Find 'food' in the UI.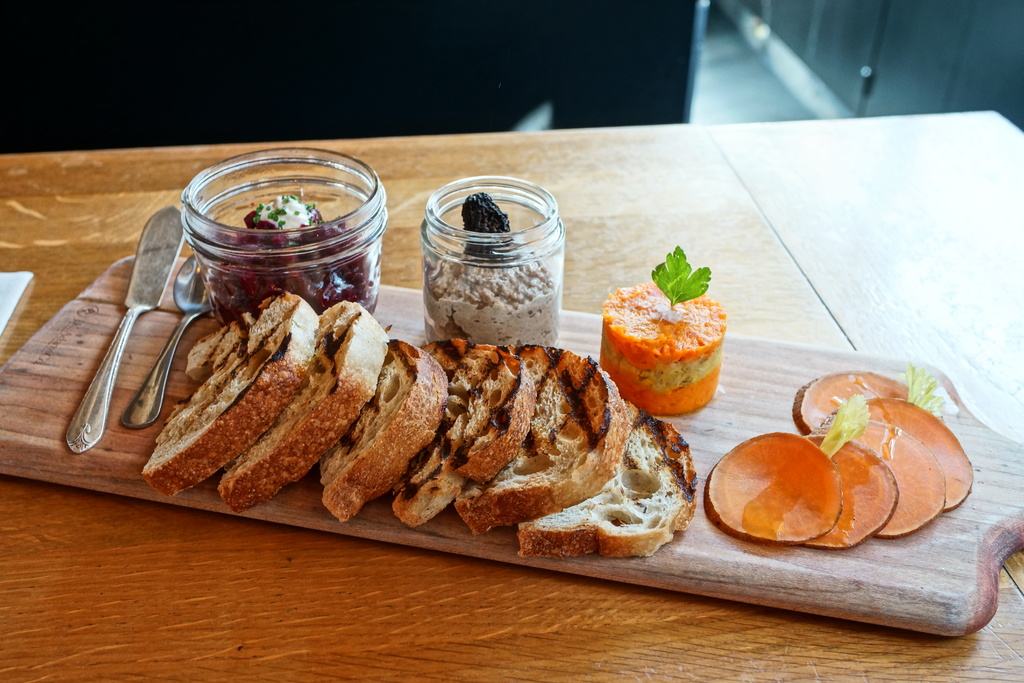
UI element at 517,391,703,568.
